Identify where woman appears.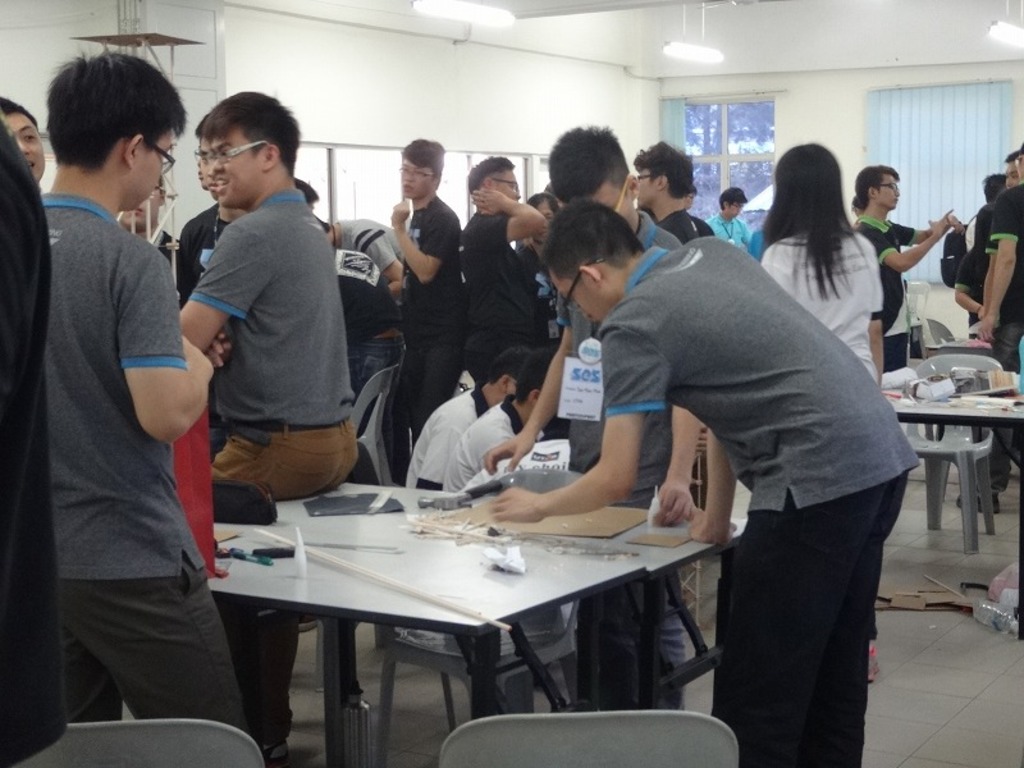
Appears at {"x1": 513, "y1": 191, "x2": 566, "y2": 442}.
